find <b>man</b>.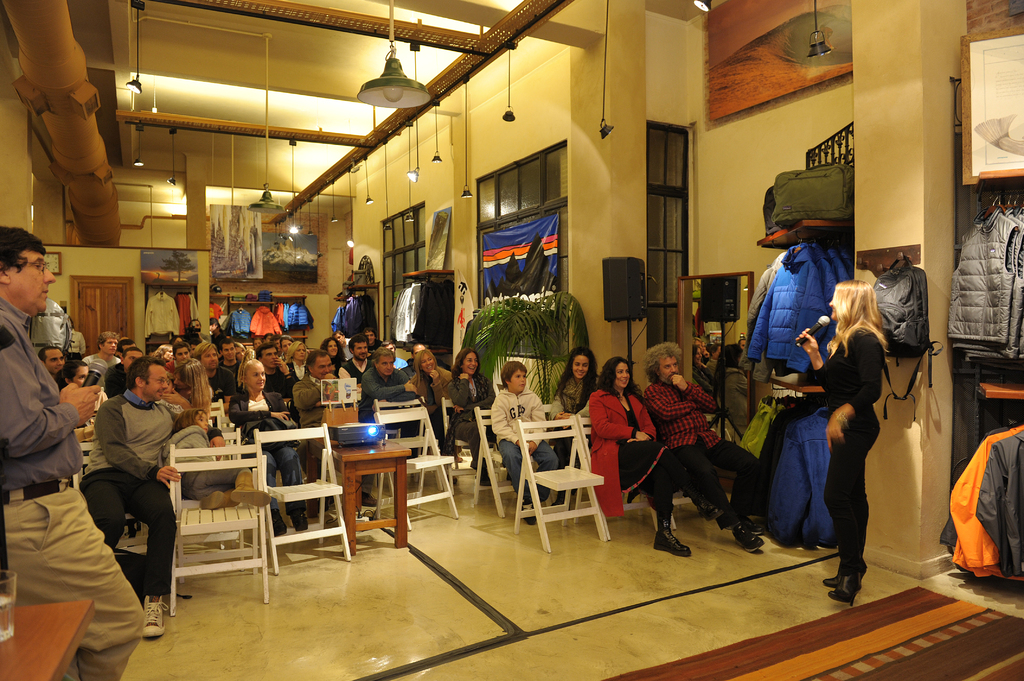
359,349,421,422.
